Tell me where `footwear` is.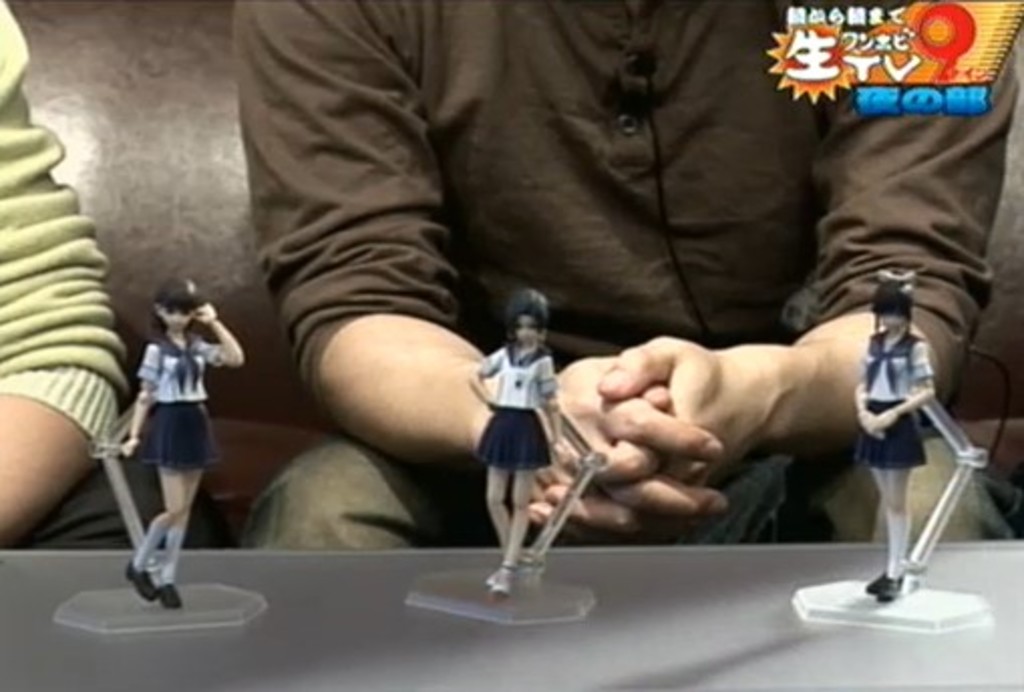
`footwear` is at [left=873, top=561, right=903, bottom=589].
